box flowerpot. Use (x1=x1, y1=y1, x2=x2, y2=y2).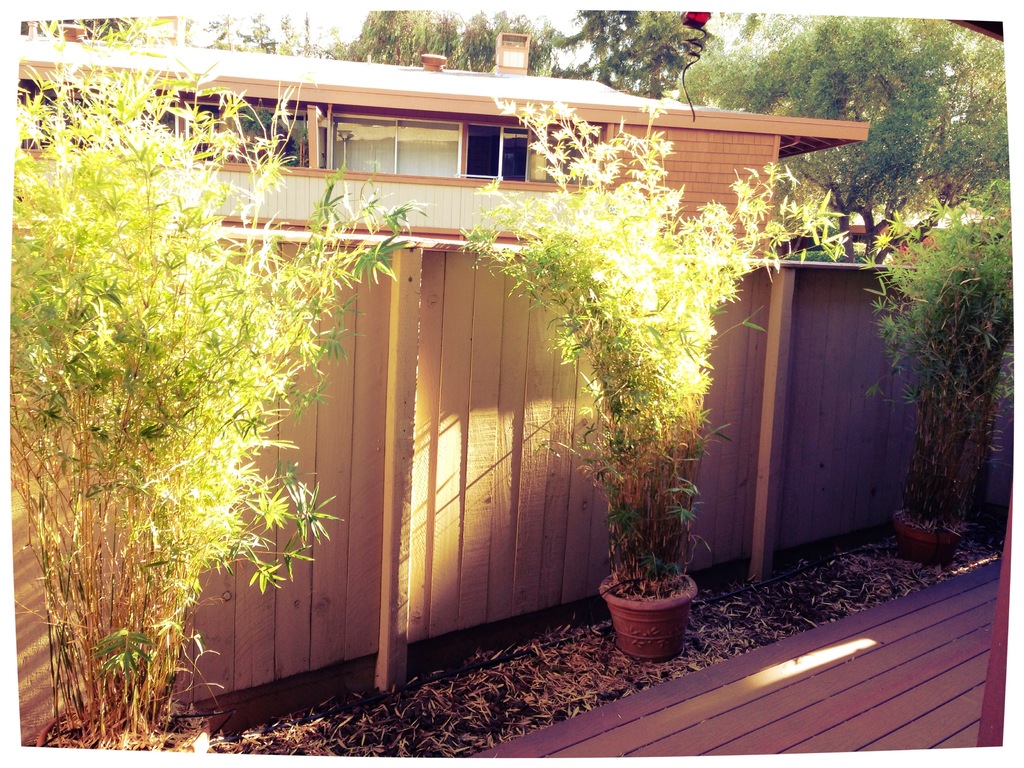
(x1=890, y1=506, x2=969, y2=572).
